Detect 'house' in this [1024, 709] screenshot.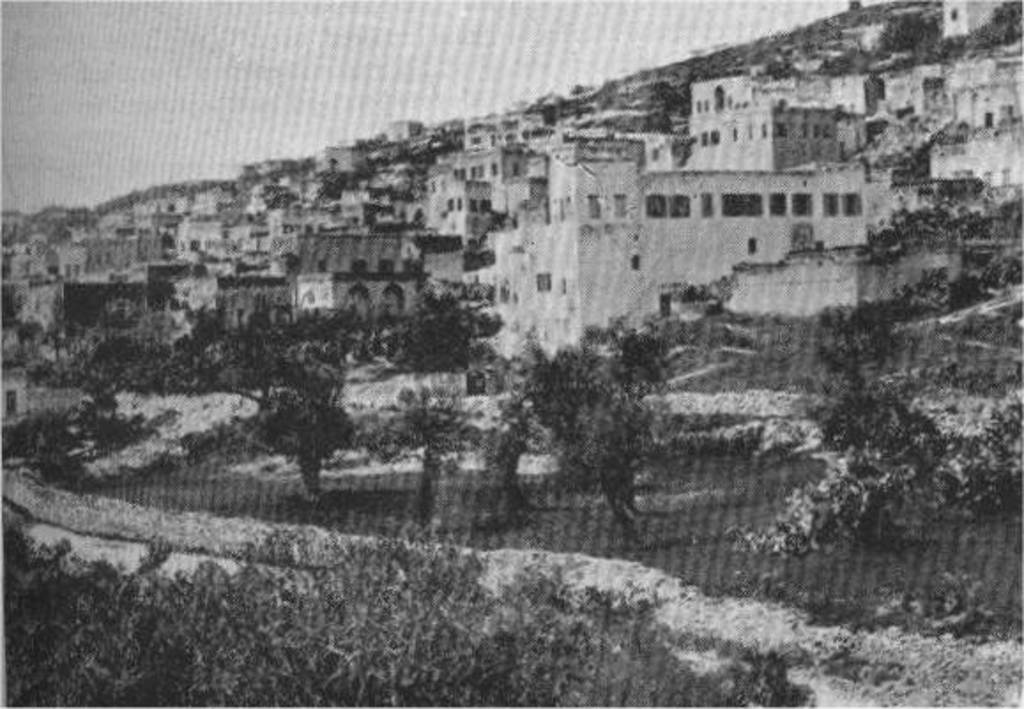
Detection: [left=941, top=76, right=1015, bottom=131].
